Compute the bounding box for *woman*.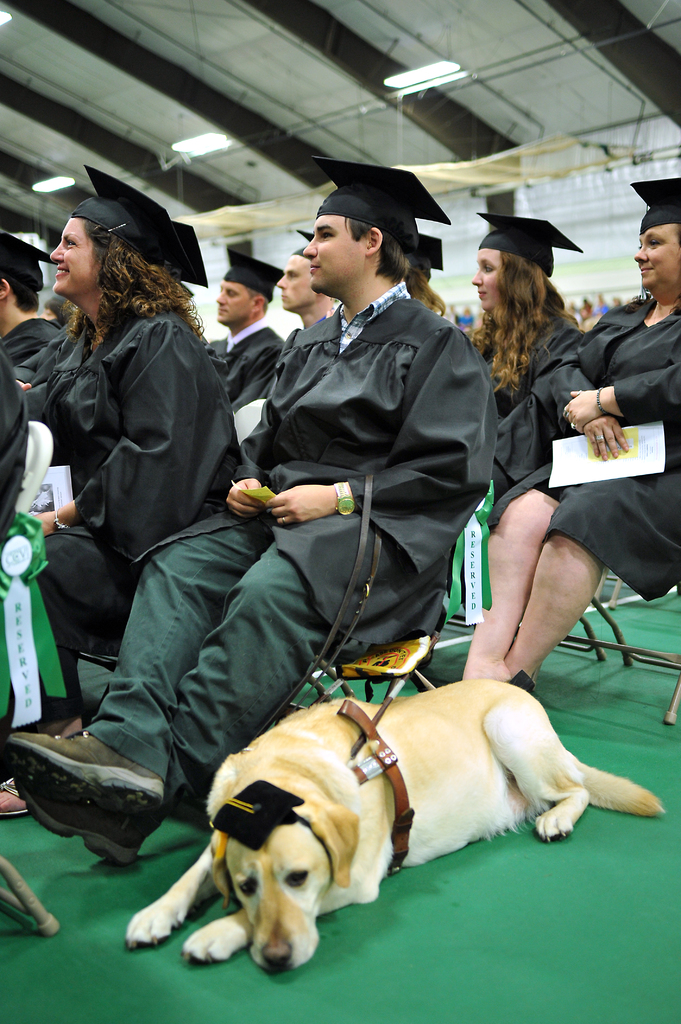
Rect(454, 178, 680, 696).
